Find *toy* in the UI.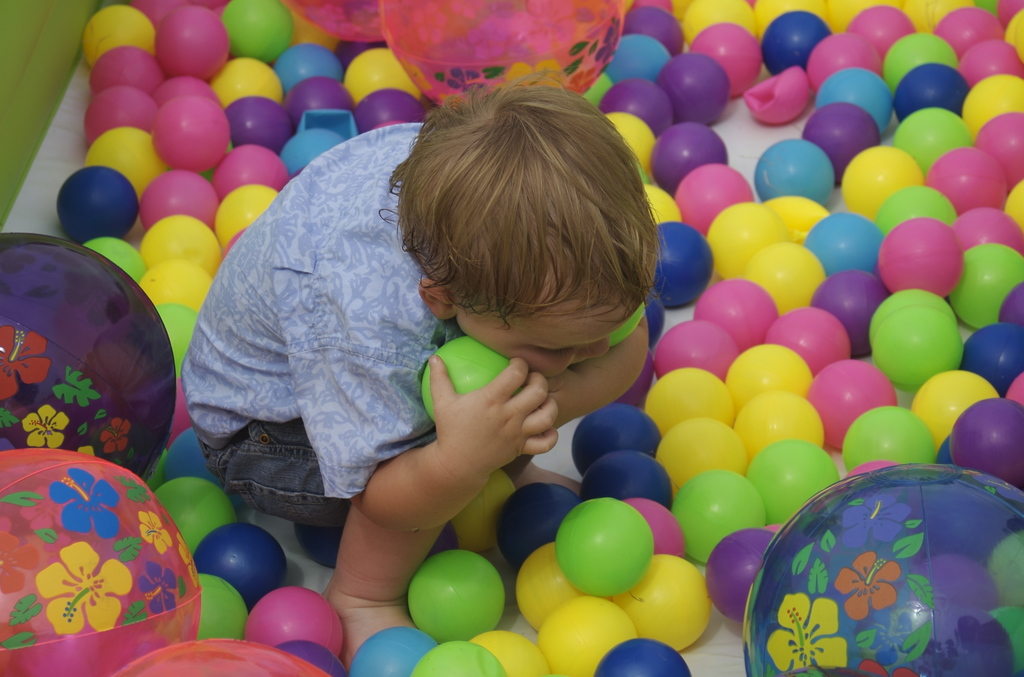
UI element at [x1=952, y1=204, x2=1023, y2=264].
